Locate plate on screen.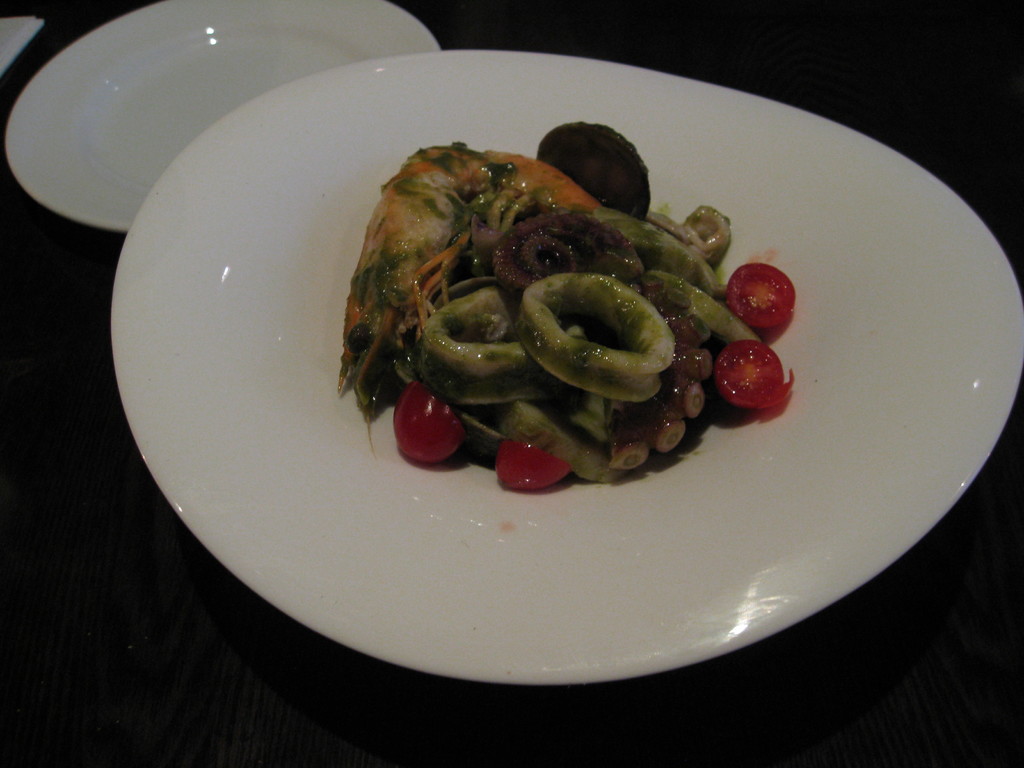
On screen at 3:1:440:243.
